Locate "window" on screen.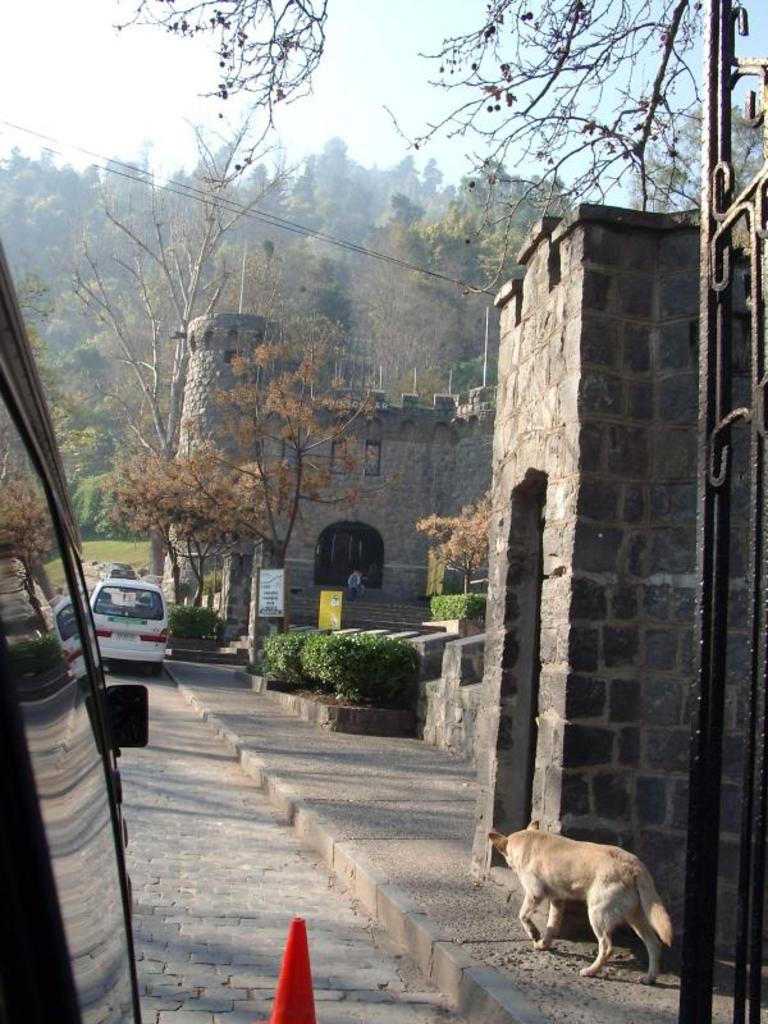
On screen at region(302, 504, 385, 595).
